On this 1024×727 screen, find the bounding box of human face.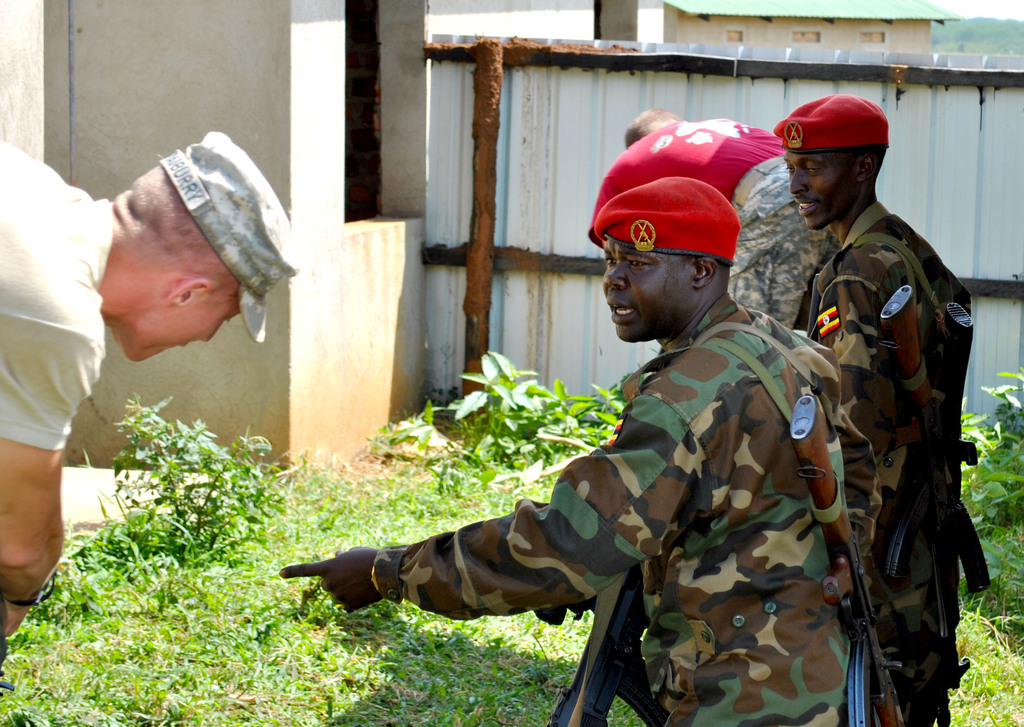
Bounding box: [x1=600, y1=234, x2=692, y2=344].
